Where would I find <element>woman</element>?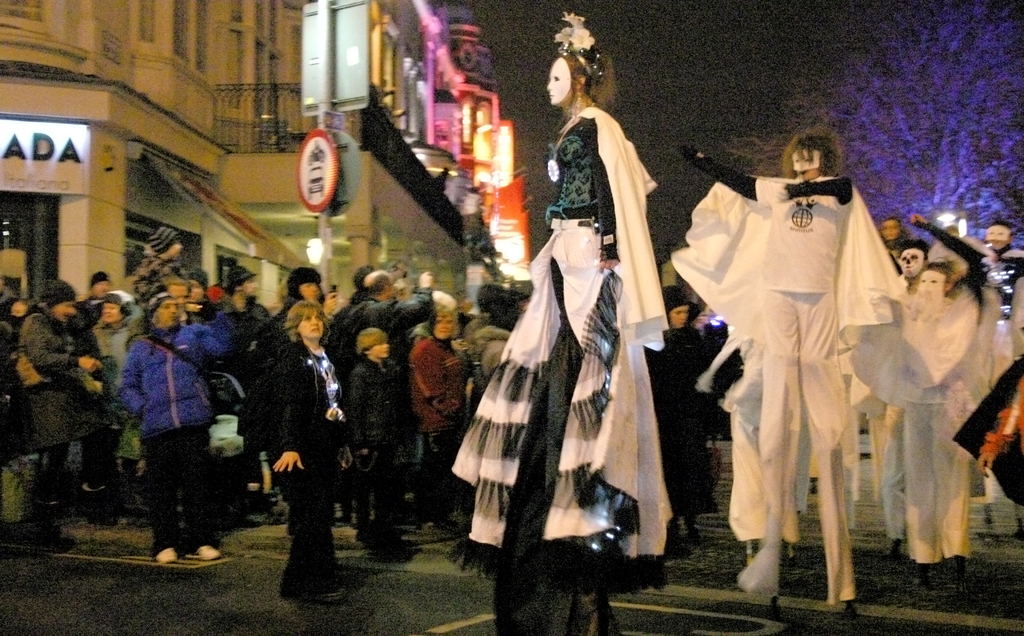
At [403,303,462,495].
